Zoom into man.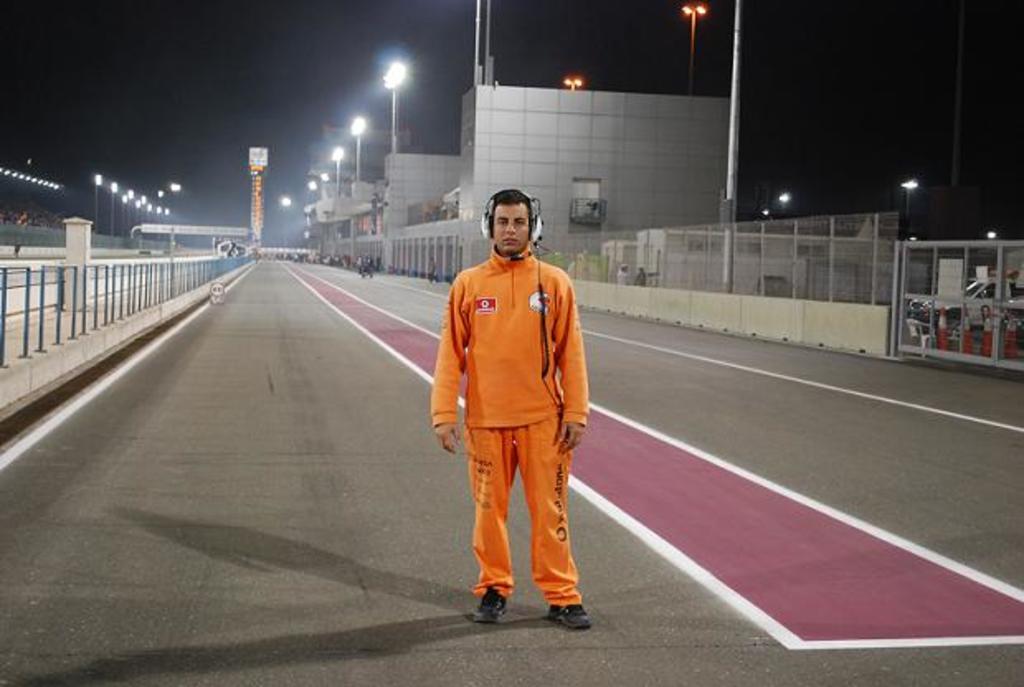
Zoom target: crop(431, 190, 593, 629).
